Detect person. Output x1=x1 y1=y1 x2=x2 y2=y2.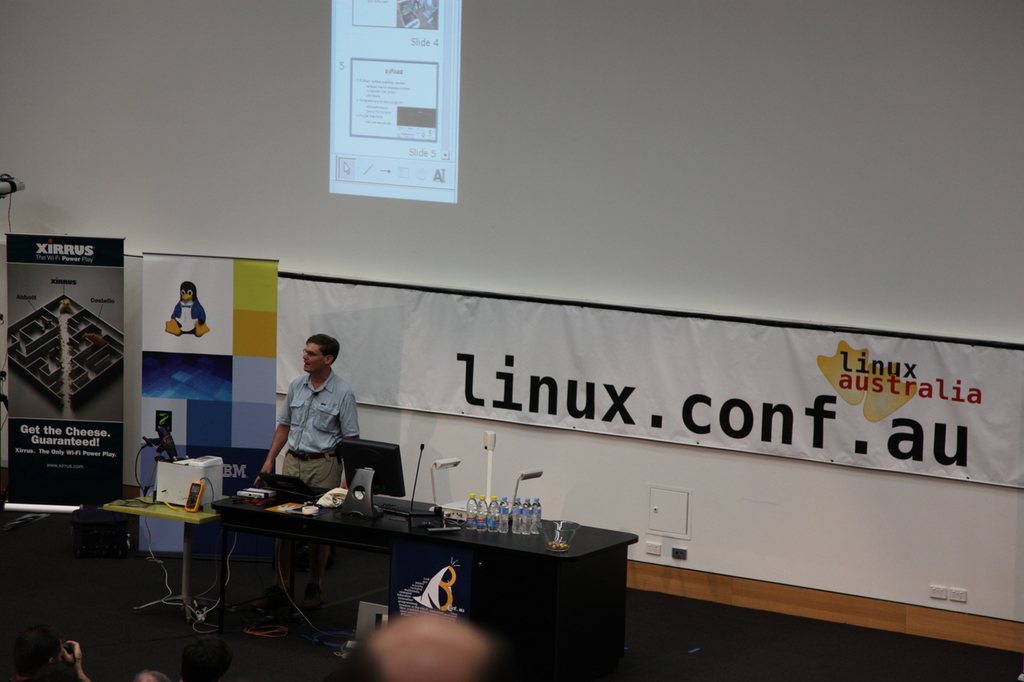
x1=253 y1=330 x2=359 y2=488.
